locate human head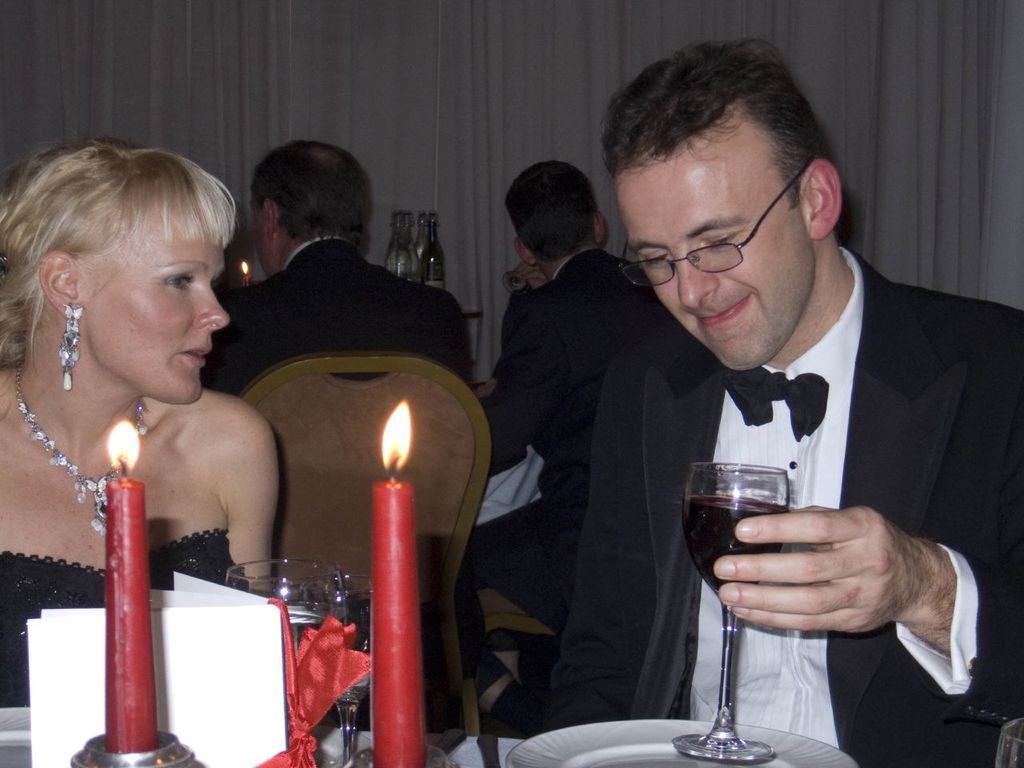
left=599, top=41, right=841, bottom=373
